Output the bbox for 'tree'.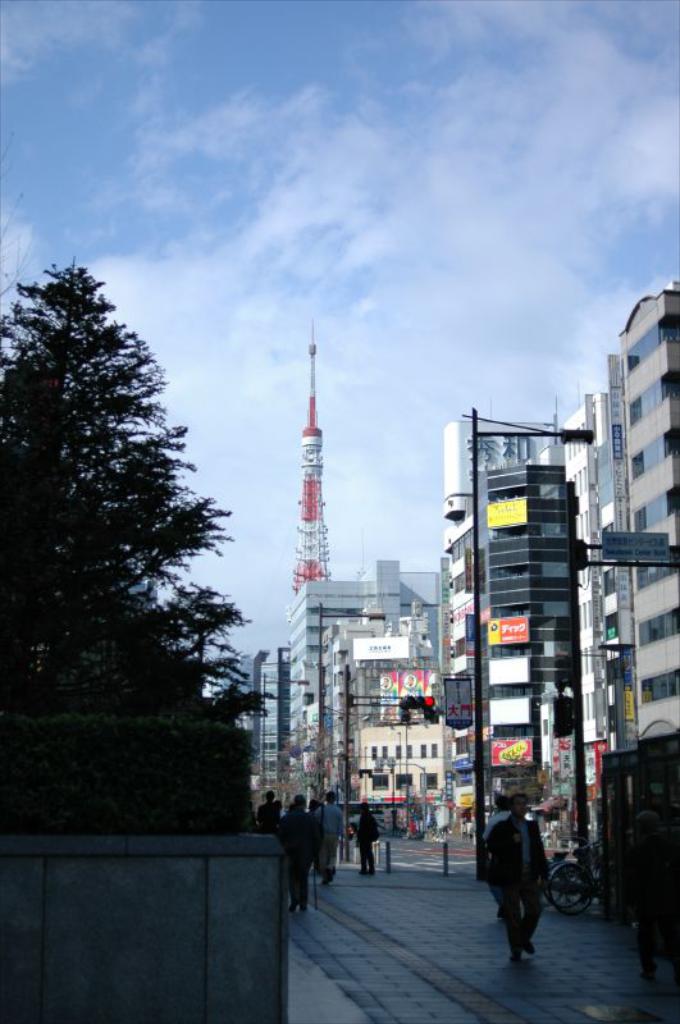
{"left": 0, "top": 253, "right": 231, "bottom": 709}.
